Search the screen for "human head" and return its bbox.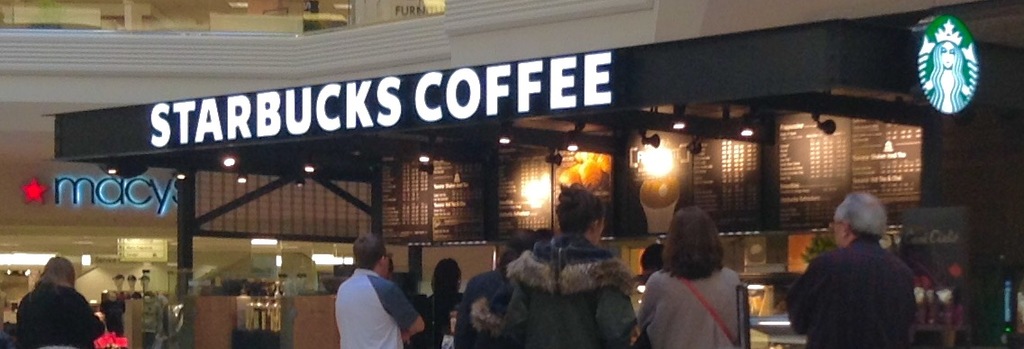
Found: (669, 206, 722, 272).
